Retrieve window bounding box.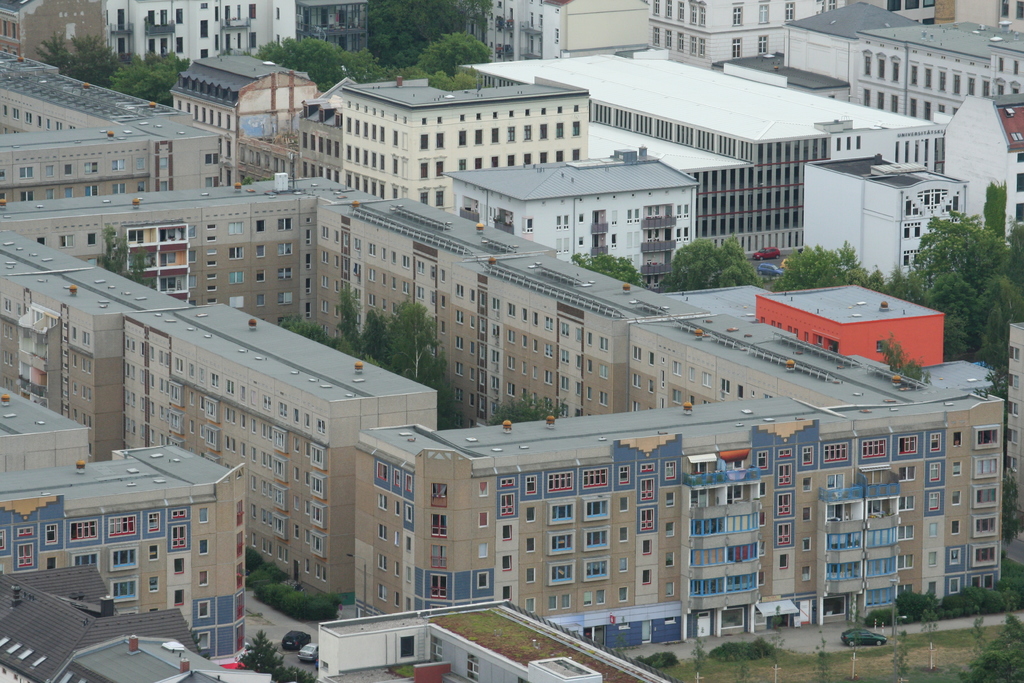
Bounding box: BBox(868, 500, 888, 513).
